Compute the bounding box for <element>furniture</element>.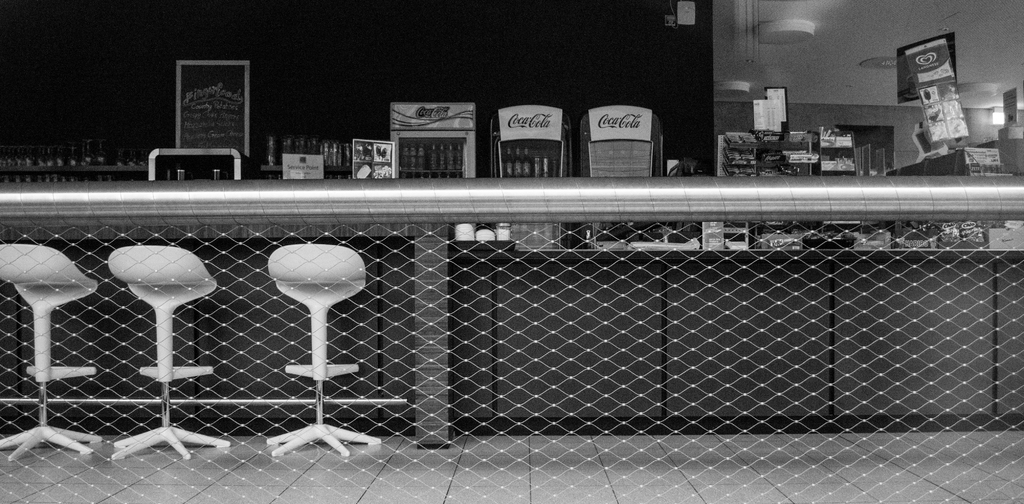
<box>267,242,380,459</box>.
